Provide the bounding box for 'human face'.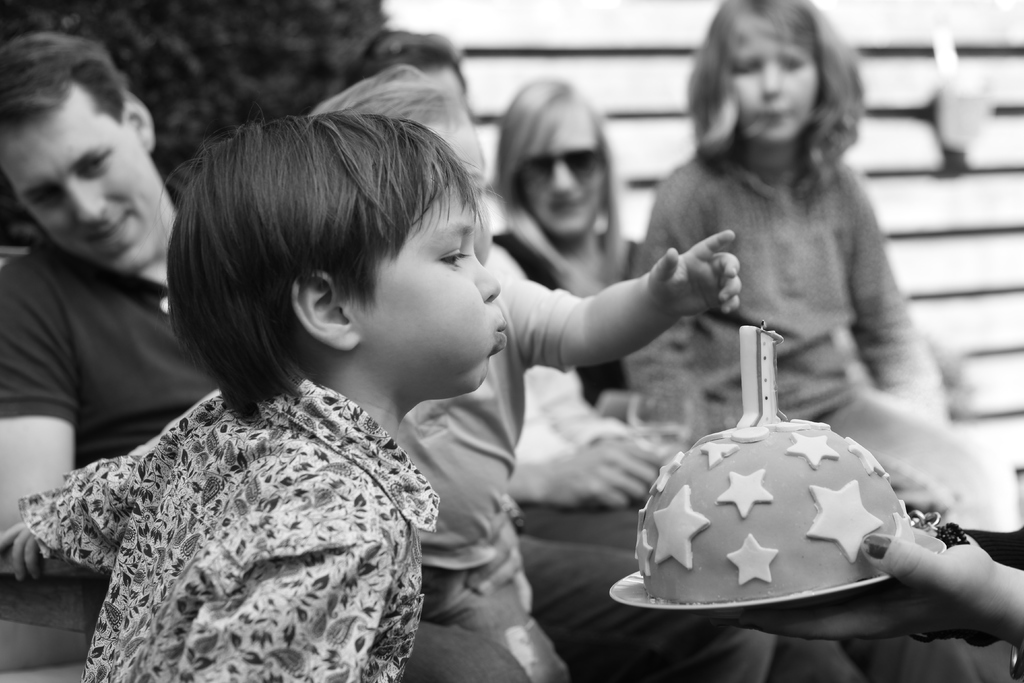
[left=353, top=180, right=505, bottom=397].
